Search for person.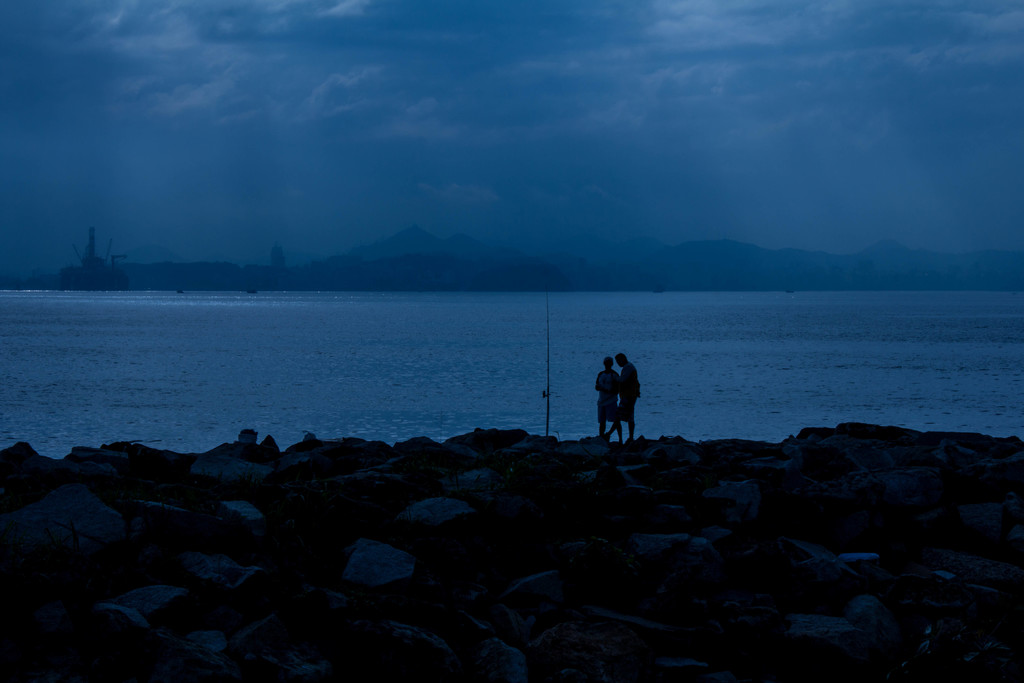
Found at l=615, t=349, r=639, b=440.
